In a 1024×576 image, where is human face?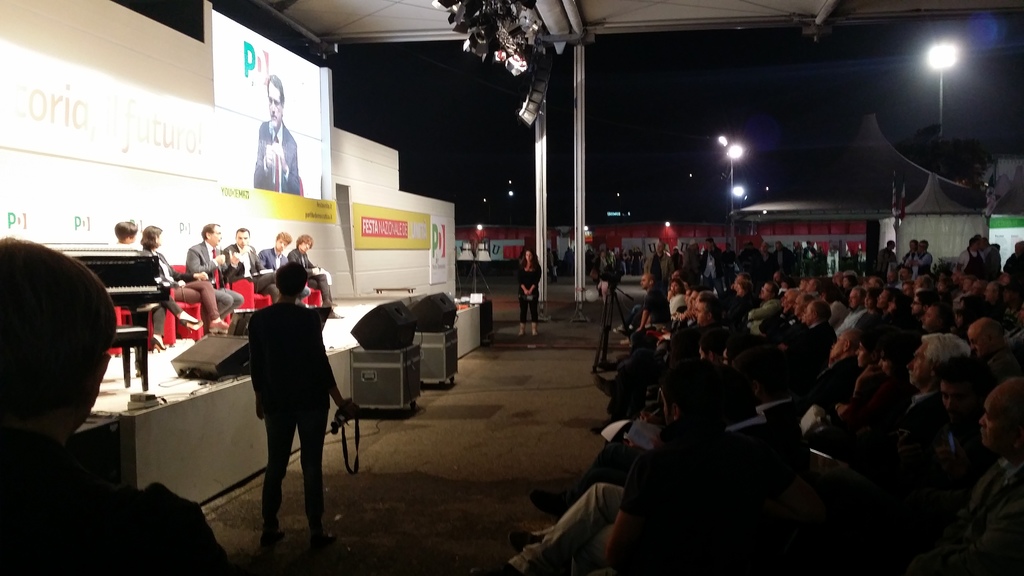
l=209, t=230, r=221, b=244.
